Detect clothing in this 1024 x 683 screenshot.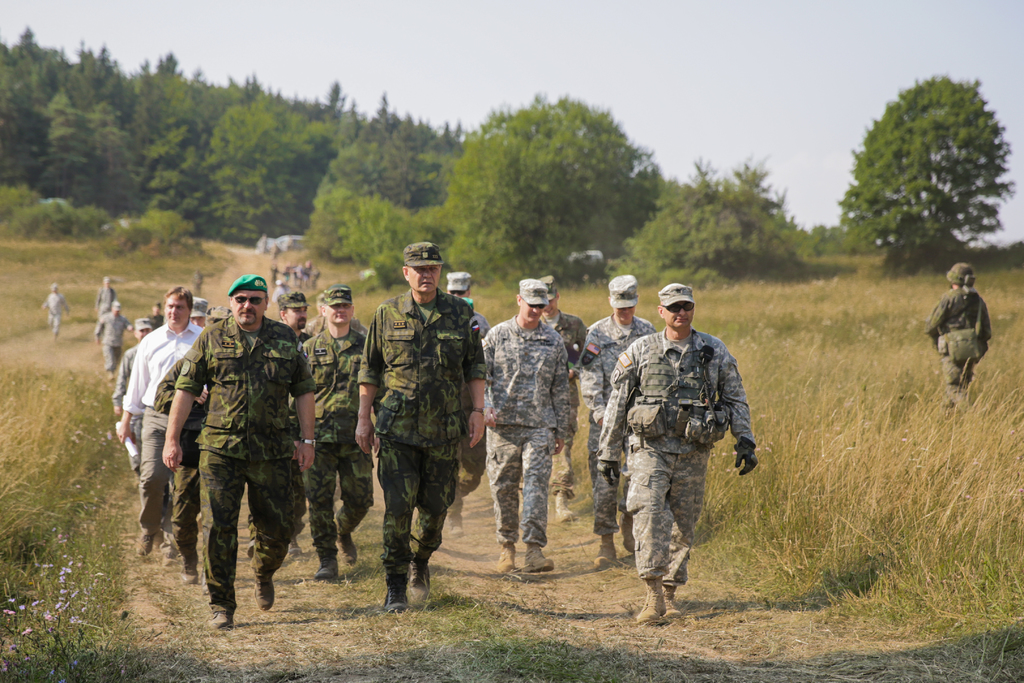
Detection: x1=41 y1=298 x2=62 y2=331.
